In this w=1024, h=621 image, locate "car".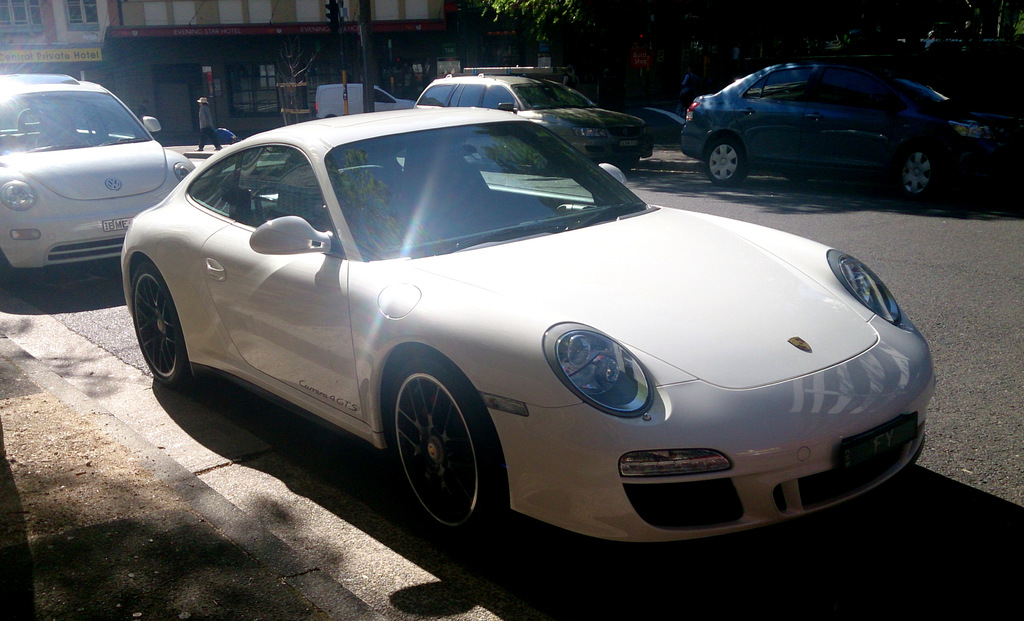
Bounding box: <bbox>128, 96, 938, 549</bbox>.
